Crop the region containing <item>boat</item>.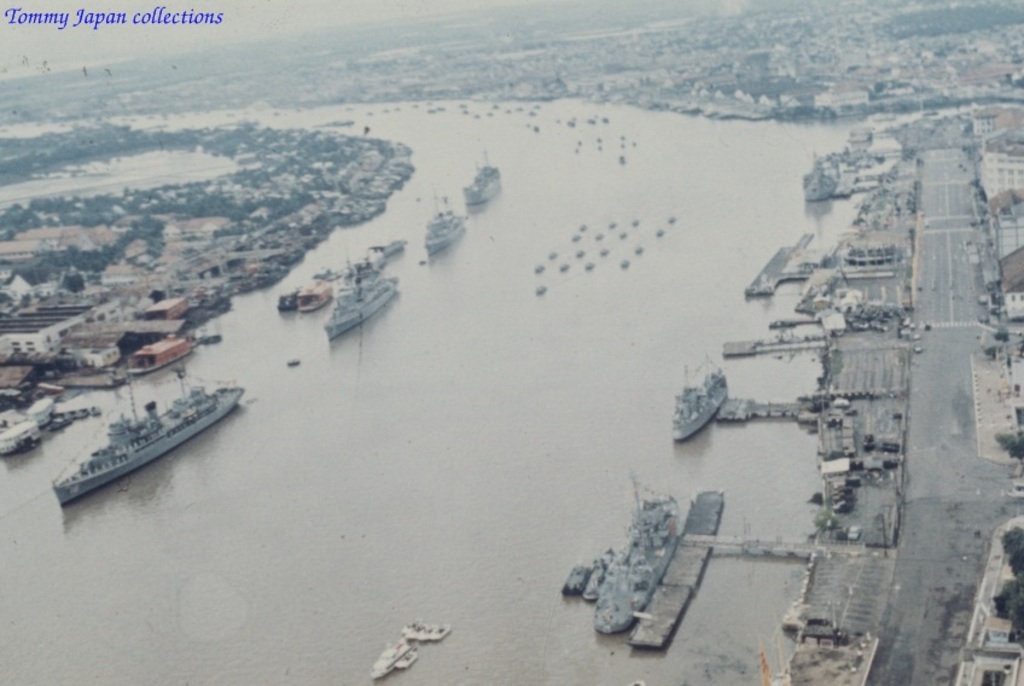
Crop region: pyautogui.locateOnScreen(298, 271, 342, 314).
